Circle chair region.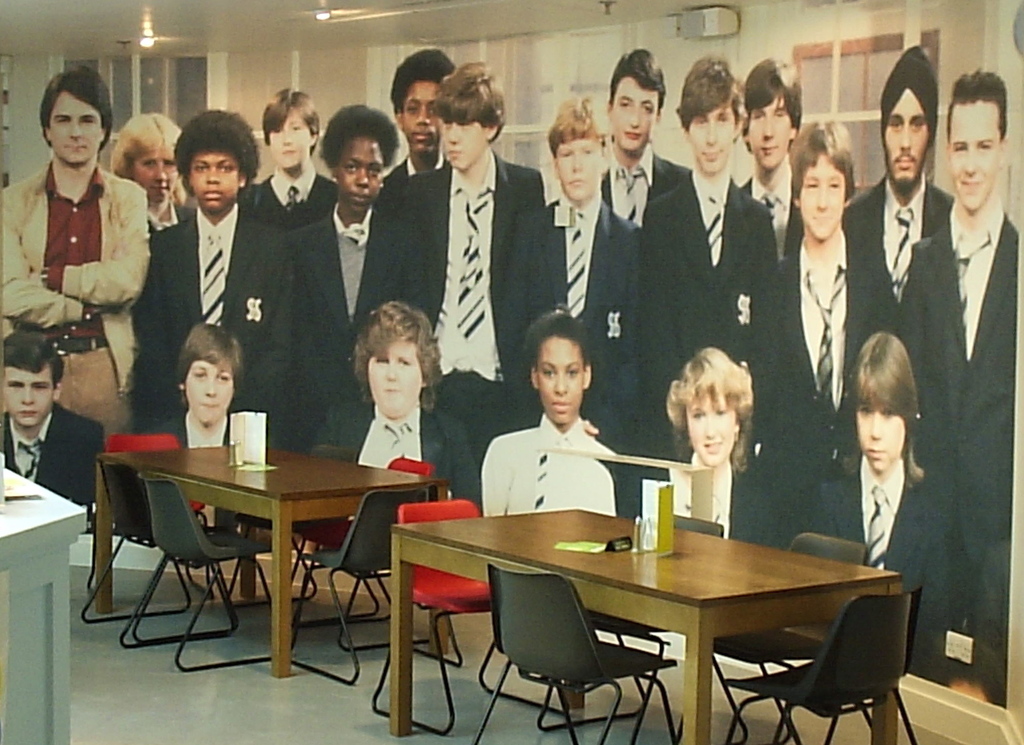
Region: bbox(707, 585, 924, 744).
